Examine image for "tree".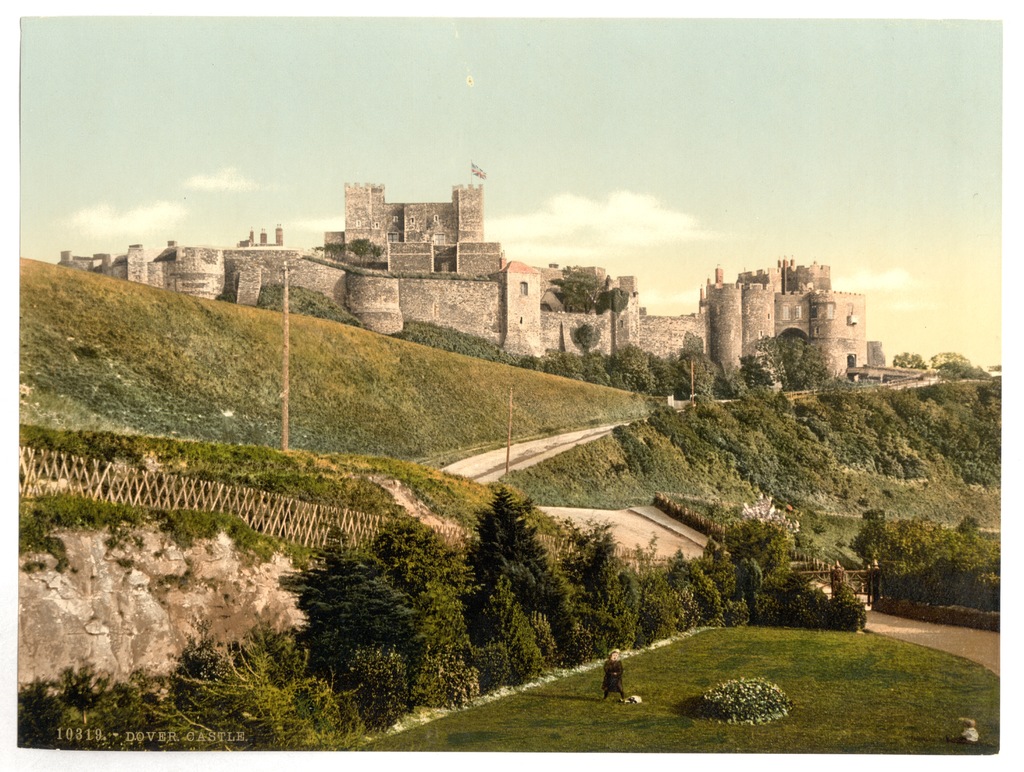
Examination result: <region>739, 337, 833, 391</region>.
